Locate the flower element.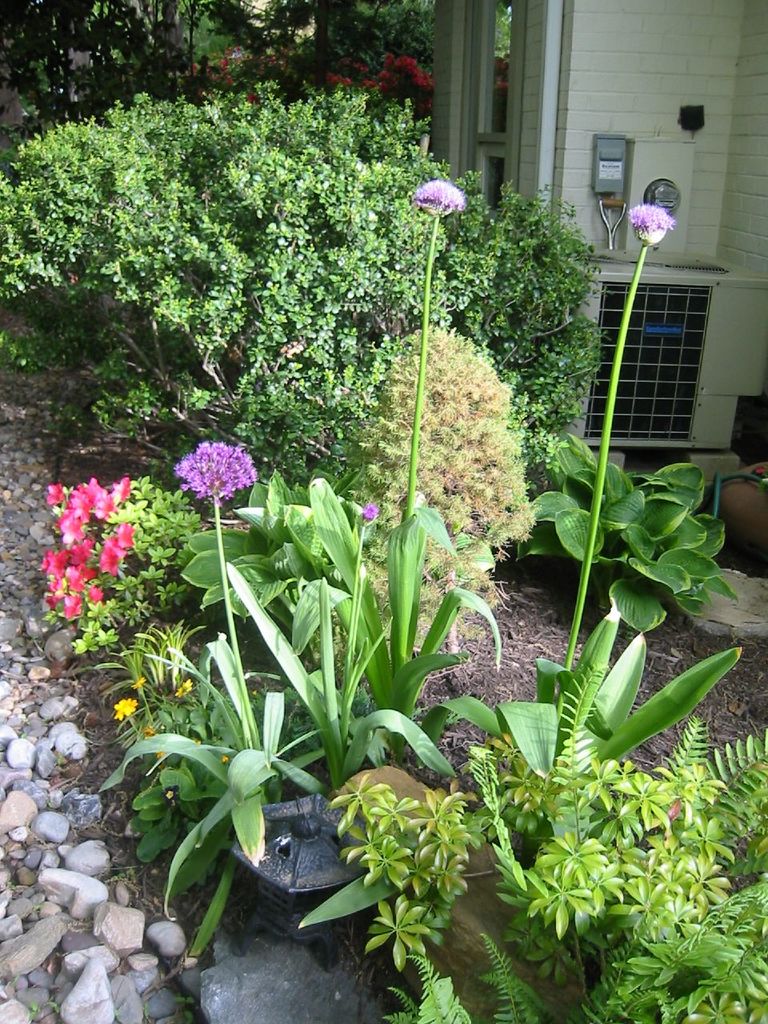
Element bbox: x1=407, y1=174, x2=465, y2=225.
